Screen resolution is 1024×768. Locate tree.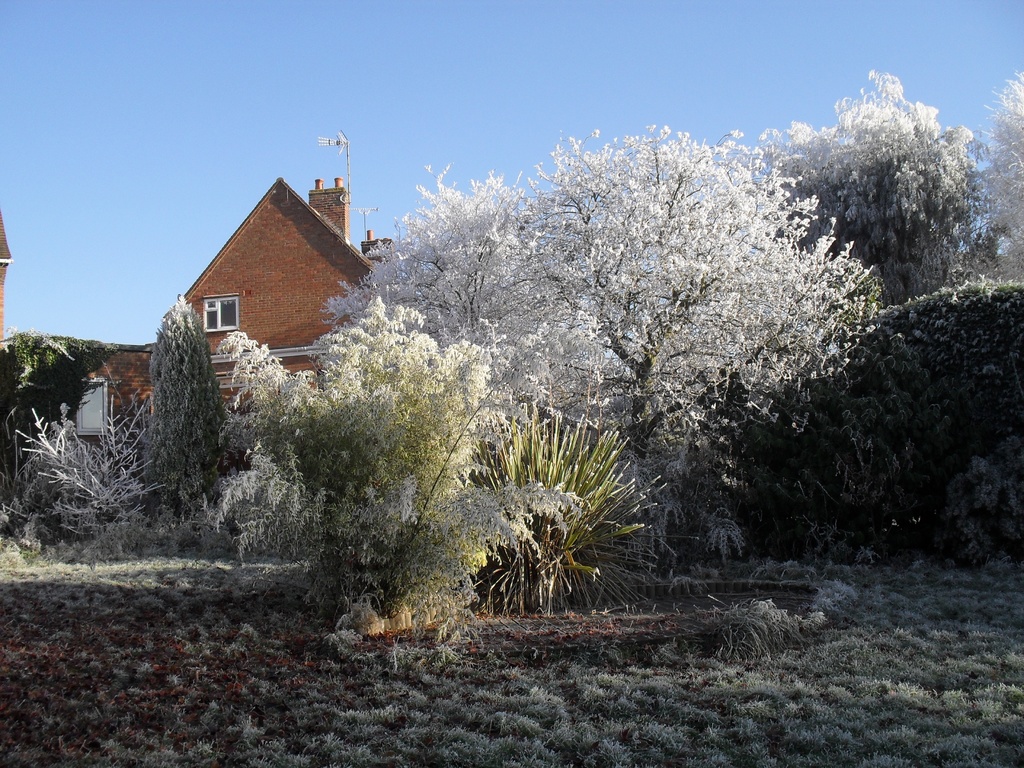
bbox=(792, 66, 988, 301).
